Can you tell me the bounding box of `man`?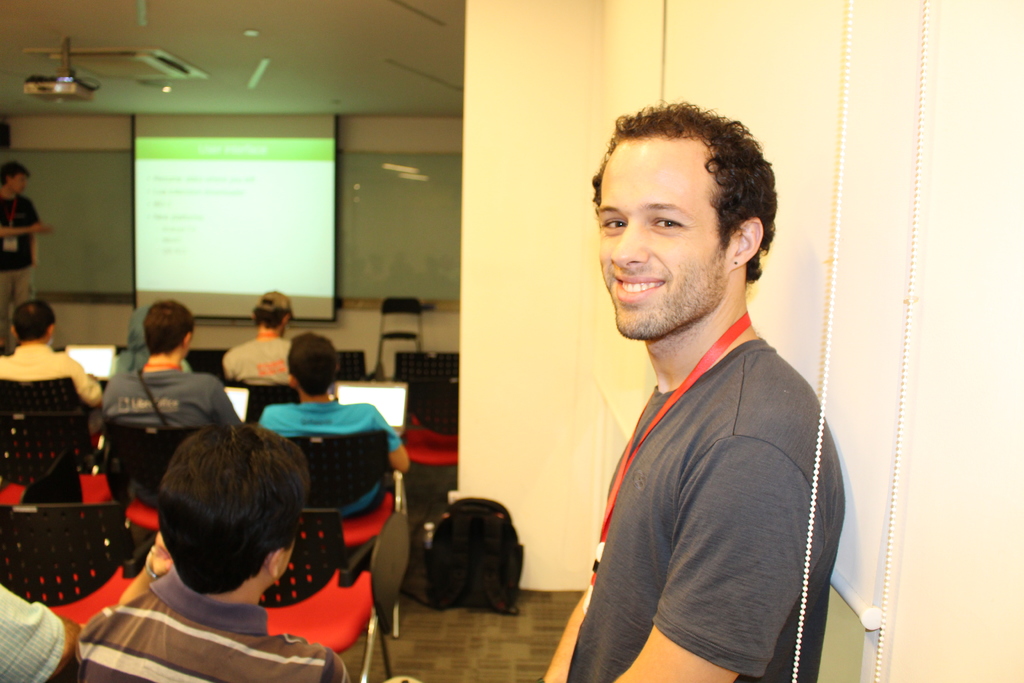
locate(99, 298, 244, 508).
